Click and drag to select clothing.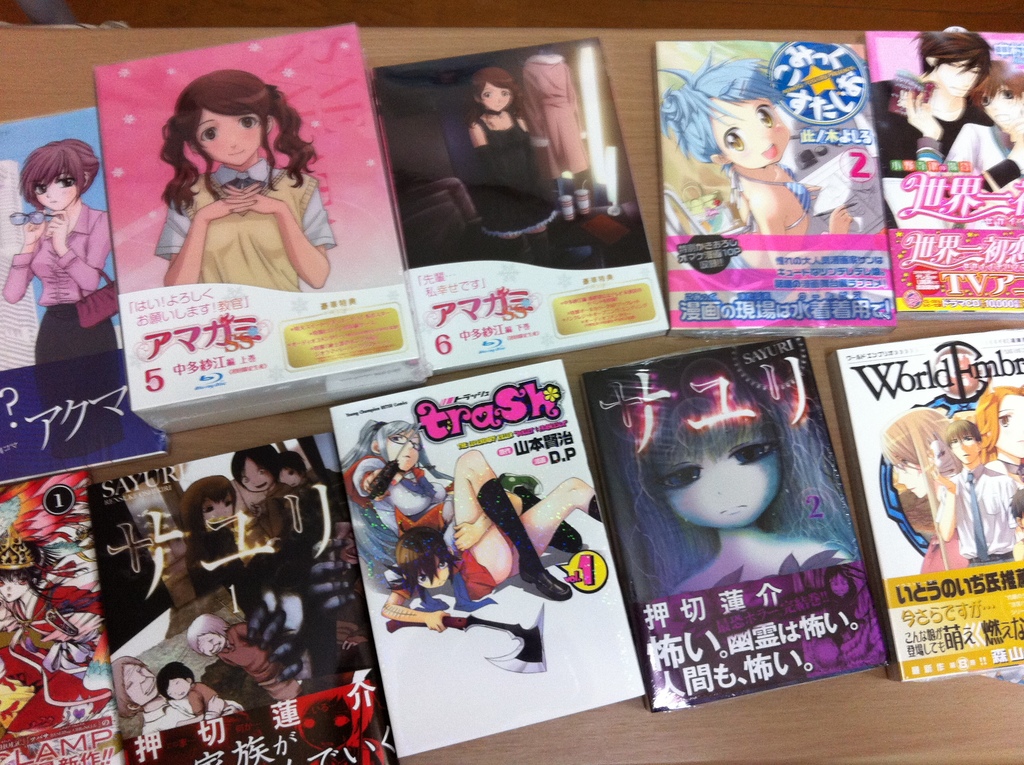
Selection: bbox=[919, 531, 975, 575].
